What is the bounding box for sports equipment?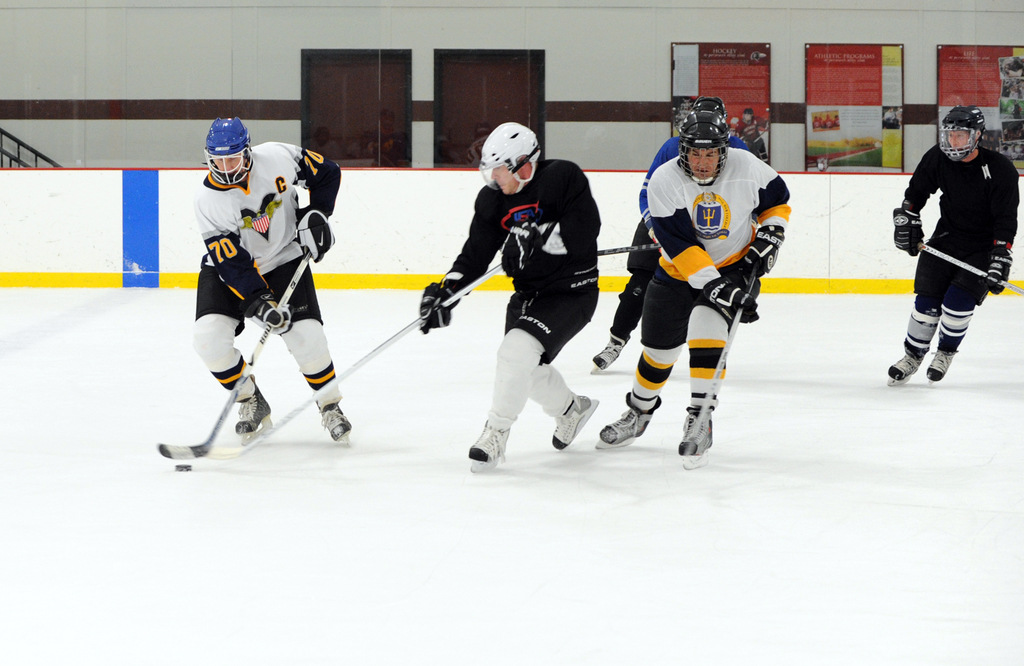
x1=676 y1=112 x2=730 y2=186.
